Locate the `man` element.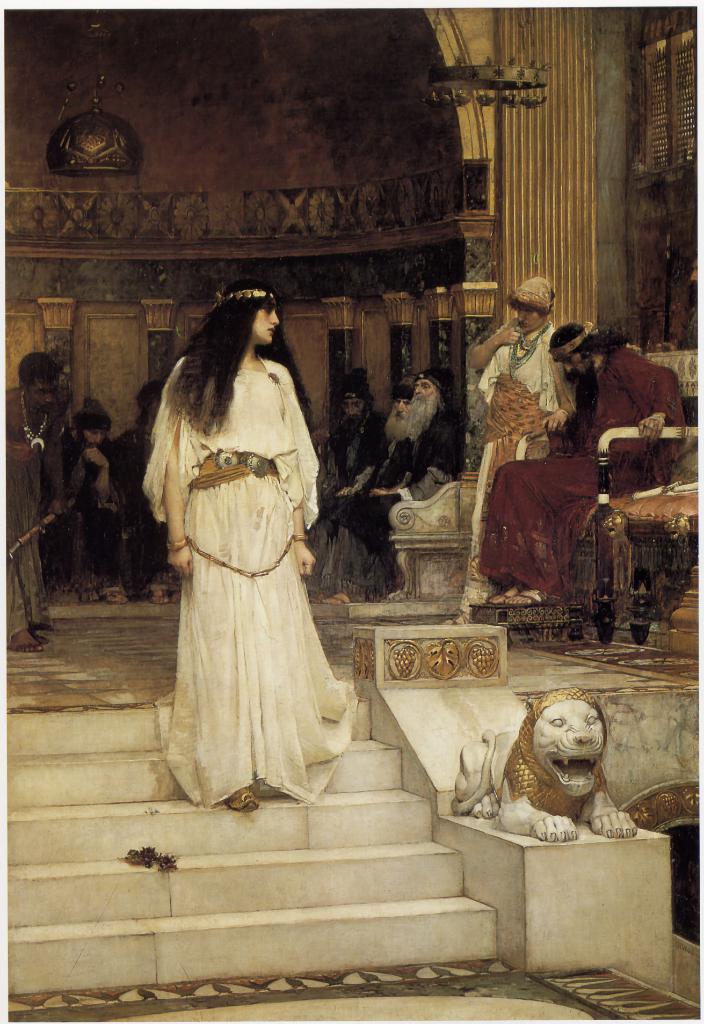
Element bbox: <box>132,379,172,608</box>.
